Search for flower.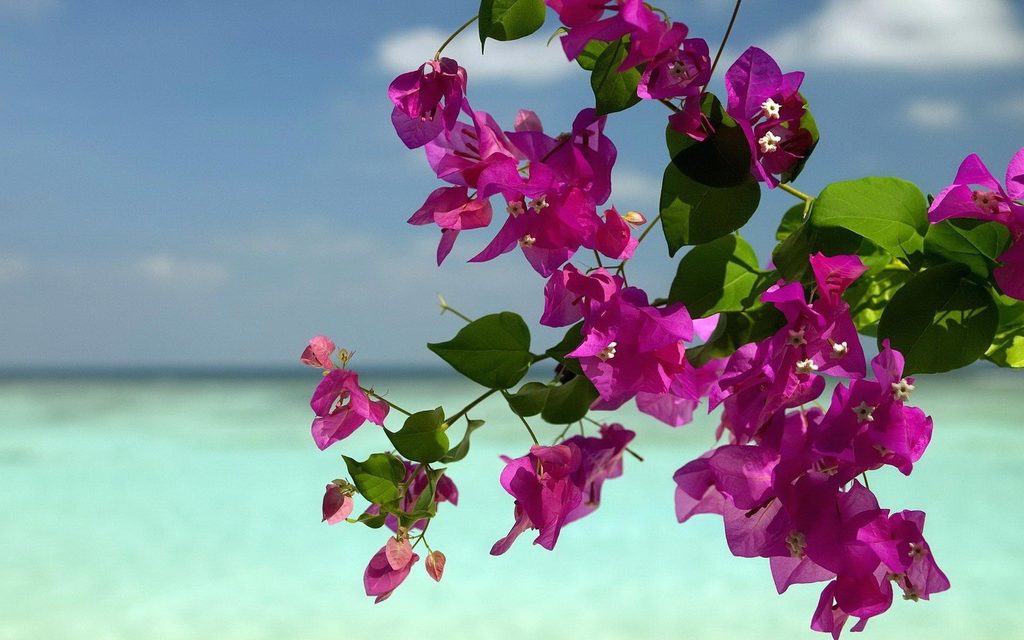
Found at rect(309, 369, 394, 451).
